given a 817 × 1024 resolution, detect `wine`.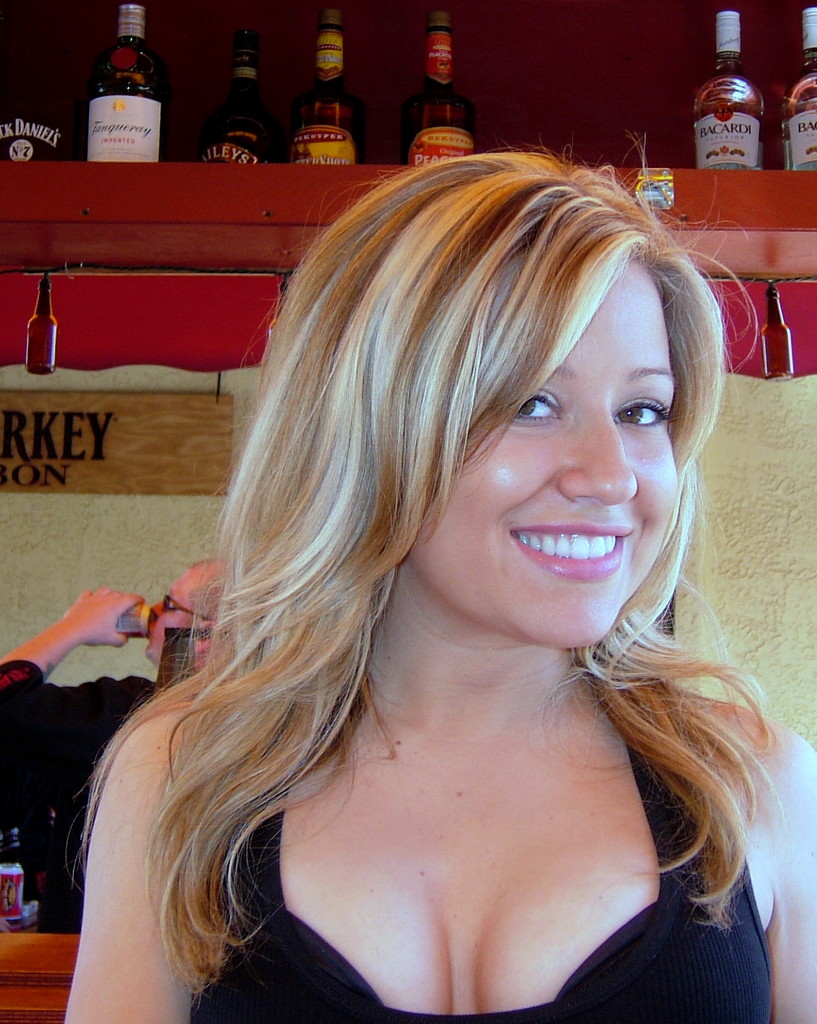
{"x1": 24, "y1": 268, "x2": 61, "y2": 378}.
